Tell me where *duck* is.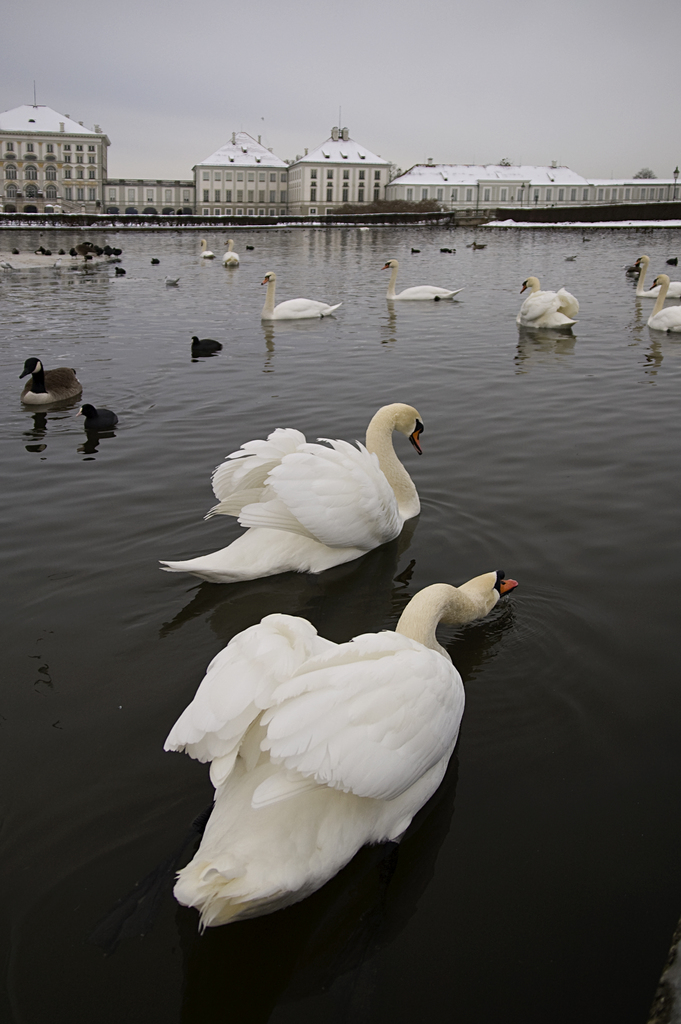
*duck* is at [10, 243, 22, 260].
